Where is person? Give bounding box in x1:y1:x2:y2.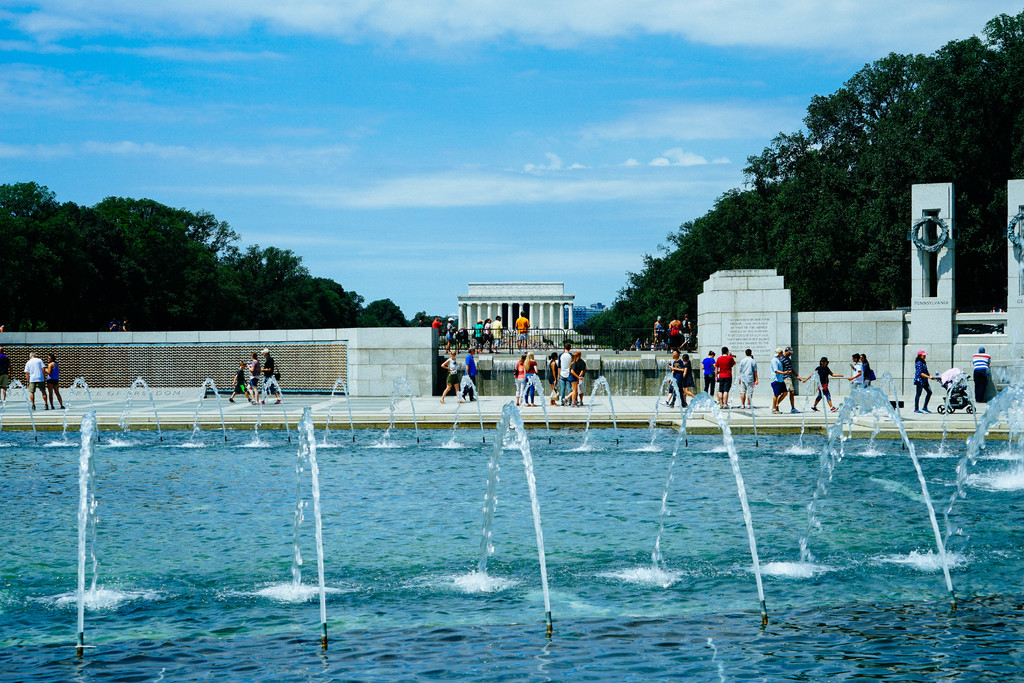
714:347:738:407.
